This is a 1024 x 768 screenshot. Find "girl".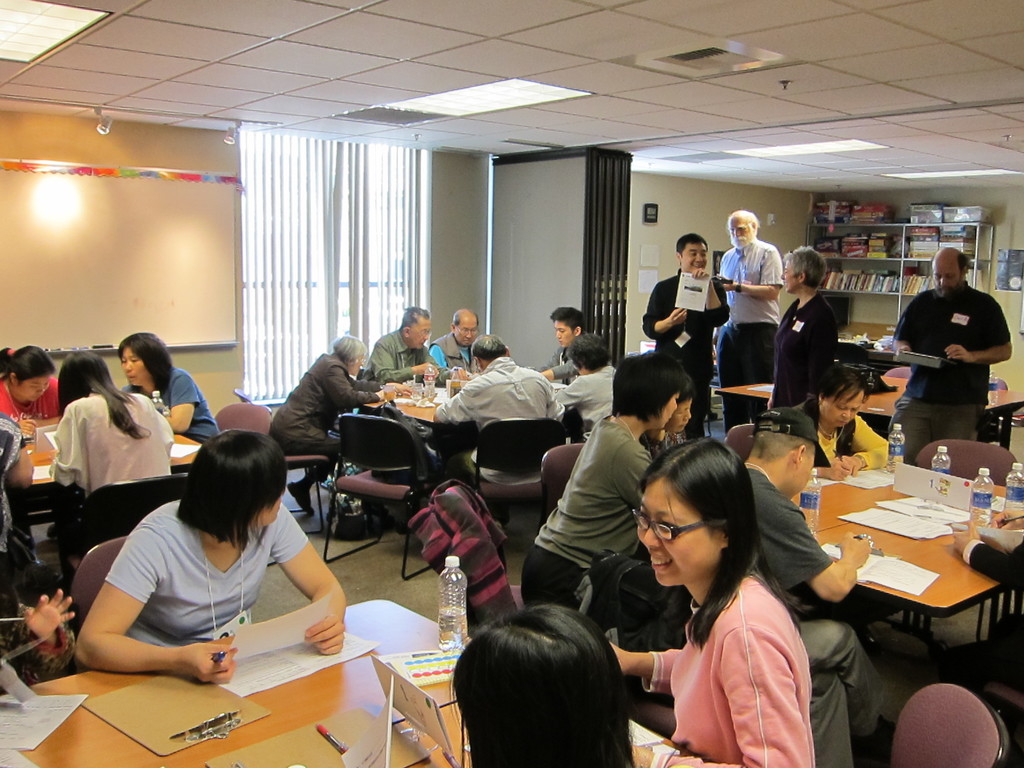
Bounding box: {"left": 612, "top": 435, "right": 816, "bottom": 763}.
